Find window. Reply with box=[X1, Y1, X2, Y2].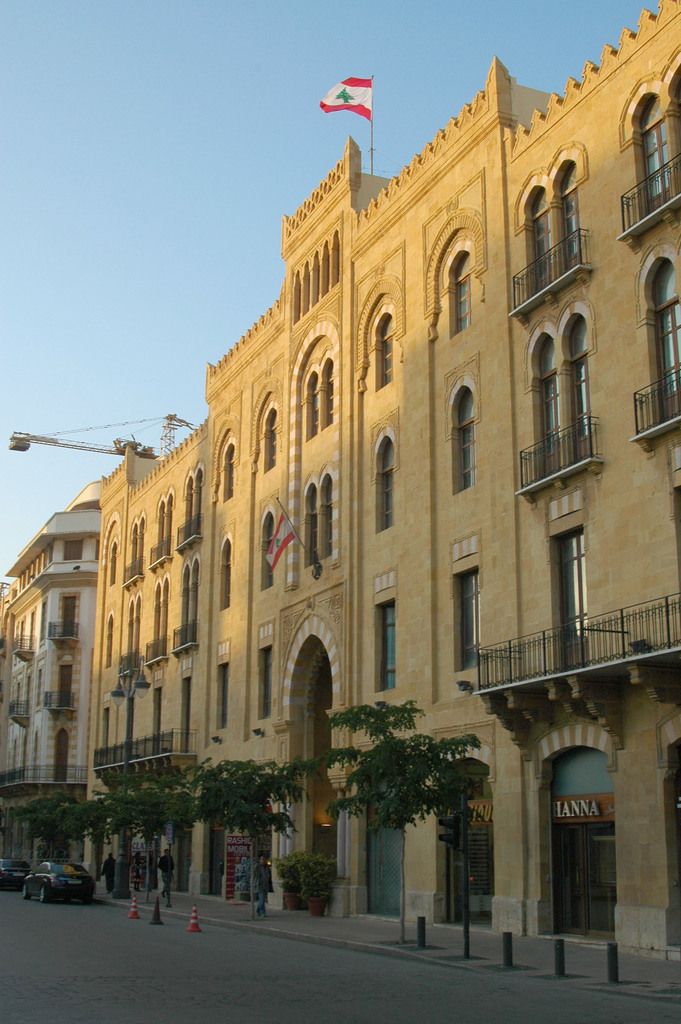
box=[373, 599, 398, 692].
